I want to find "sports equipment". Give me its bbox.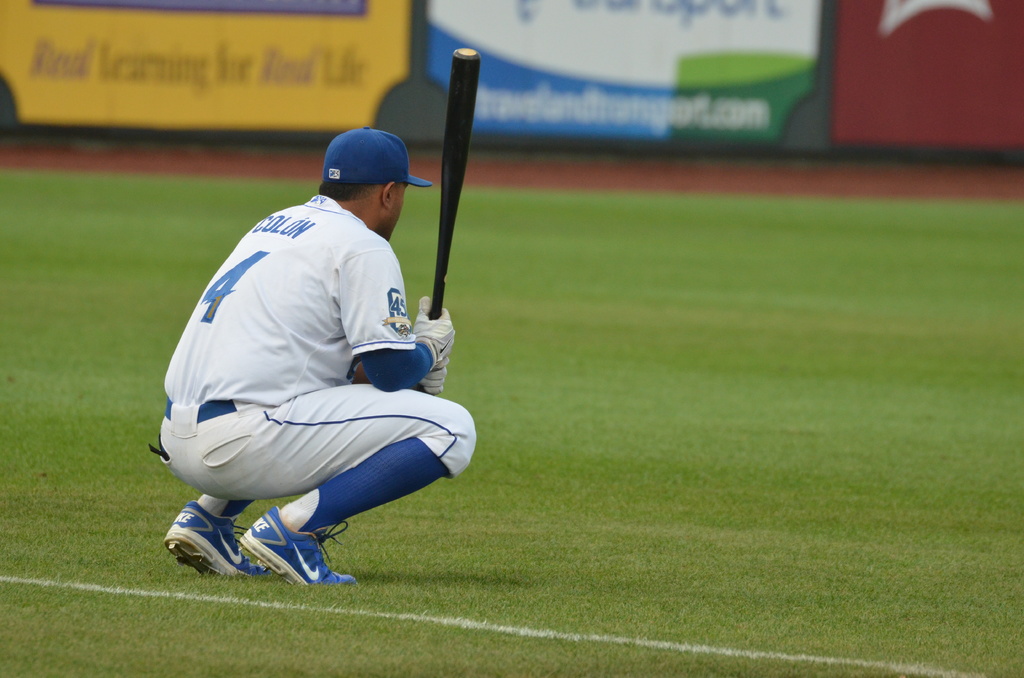
(left=427, top=45, right=483, bottom=319).
